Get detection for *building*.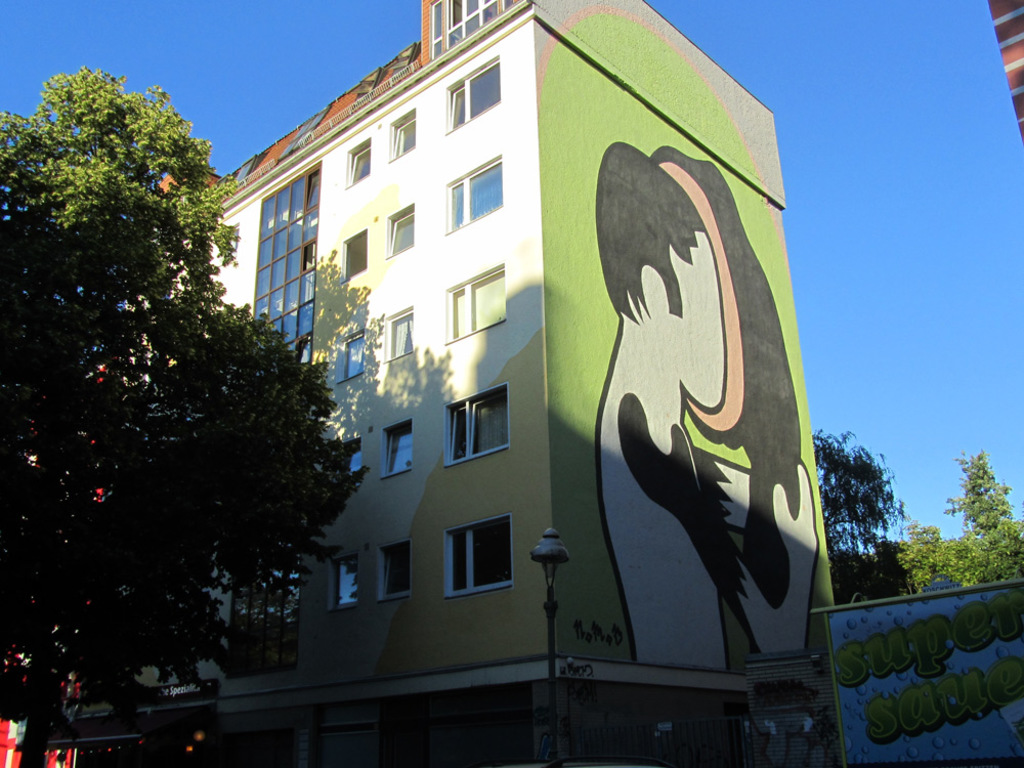
Detection: select_region(994, 0, 1023, 124).
